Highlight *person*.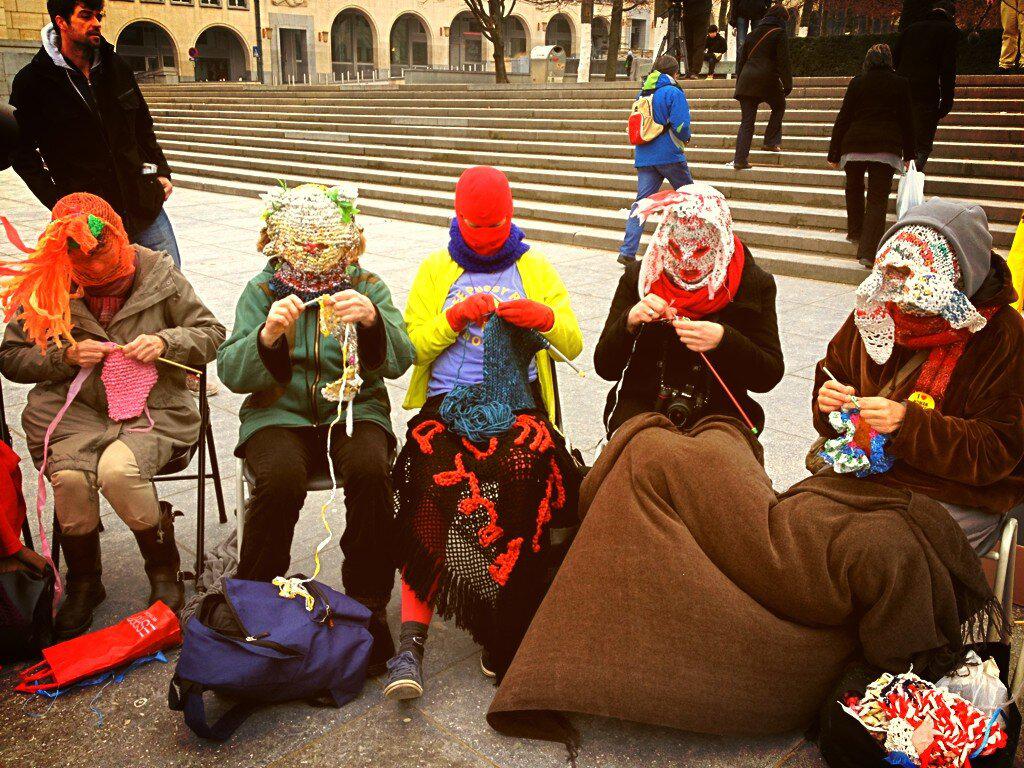
Highlighted region: select_region(819, 37, 920, 261).
